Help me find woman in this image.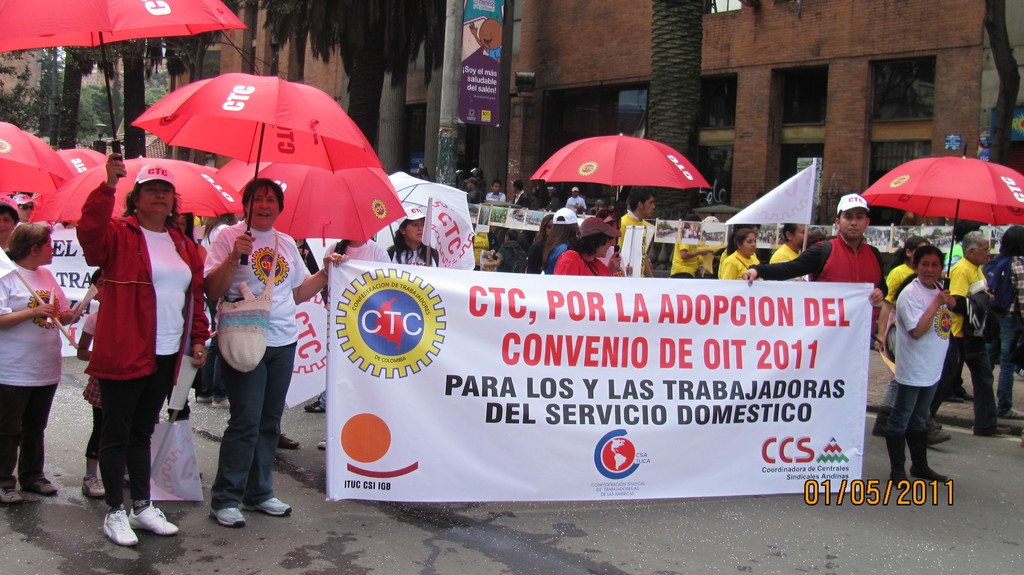
Found it: <region>534, 205, 580, 279</region>.
